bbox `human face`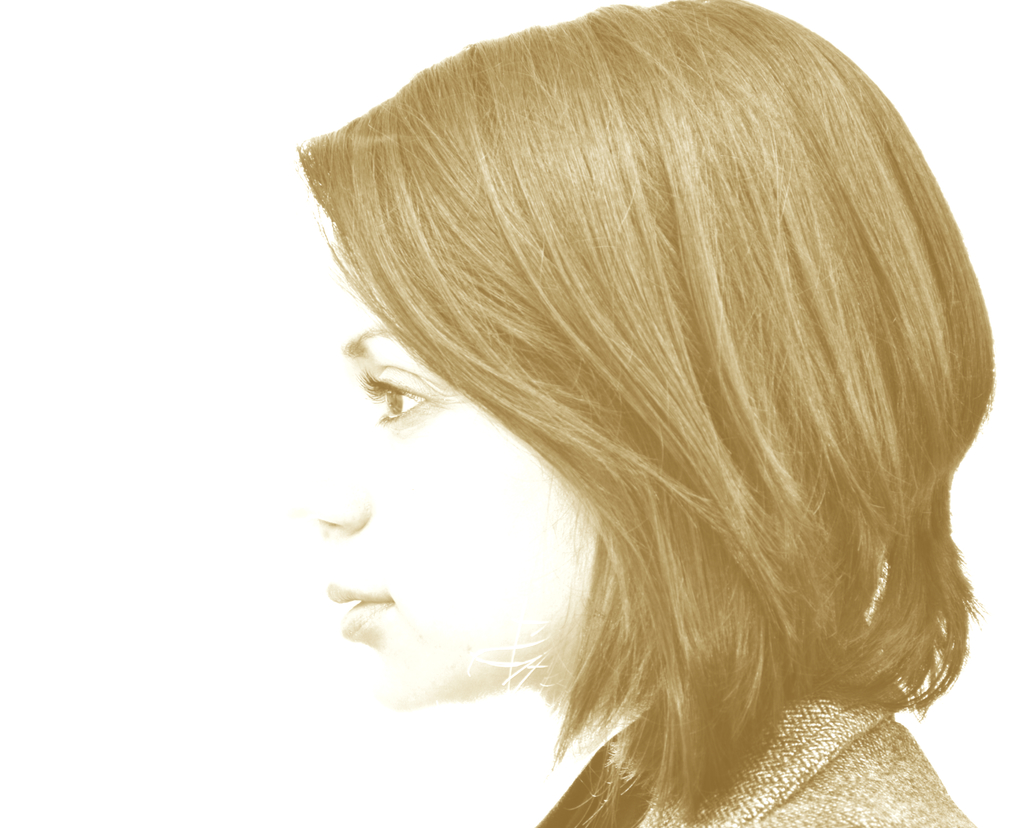
box(312, 304, 594, 704)
